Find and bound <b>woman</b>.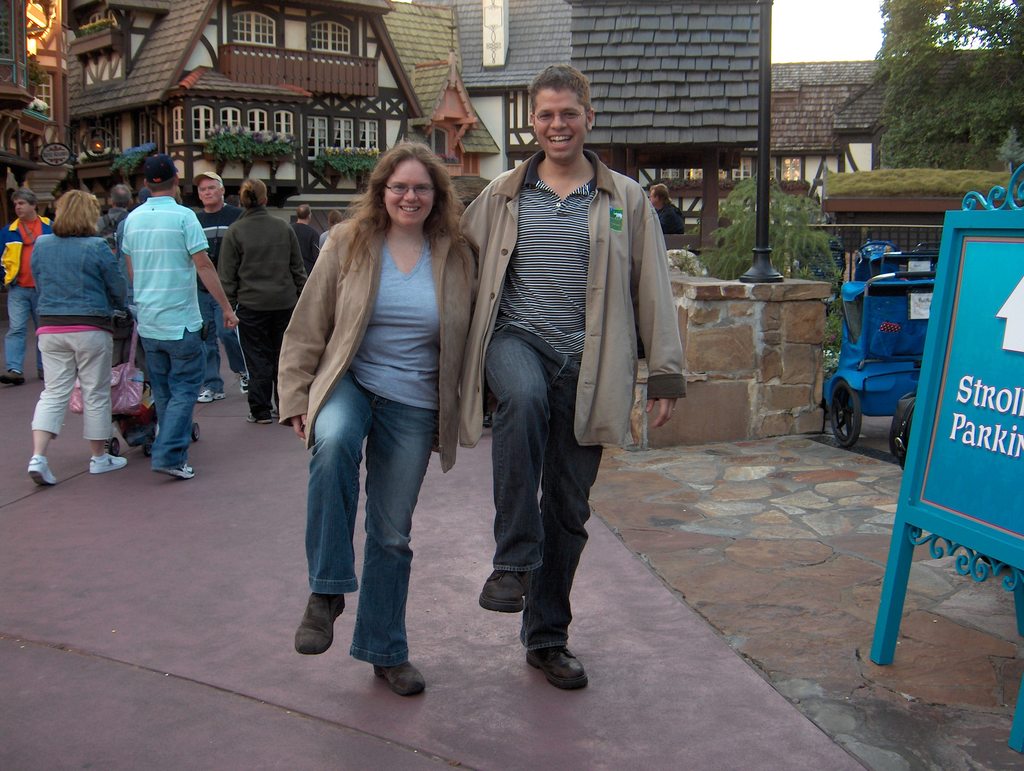
Bound: bbox=(29, 184, 126, 491).
